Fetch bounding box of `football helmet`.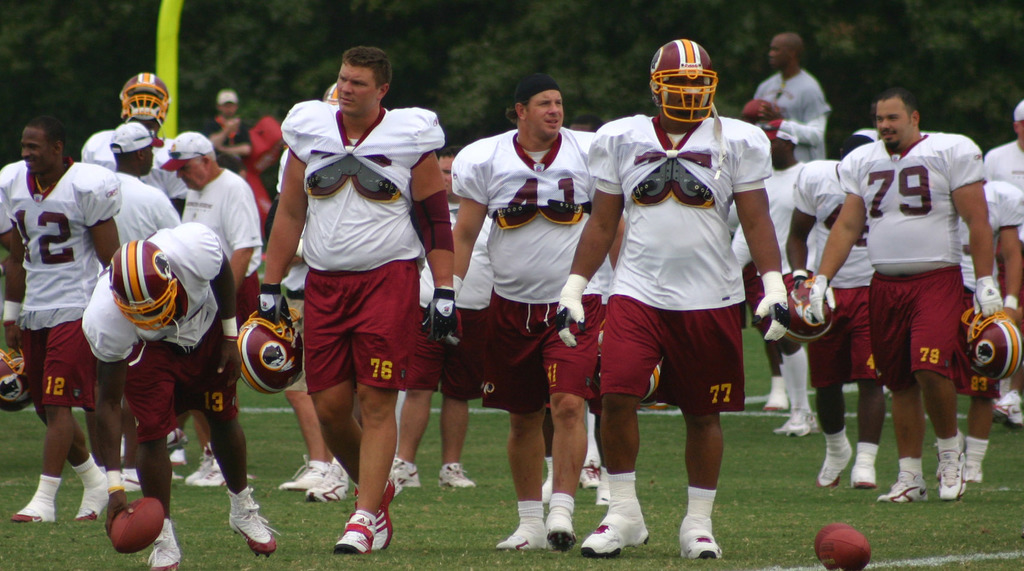
Bbox: locate(775, 269, 830, 338).
